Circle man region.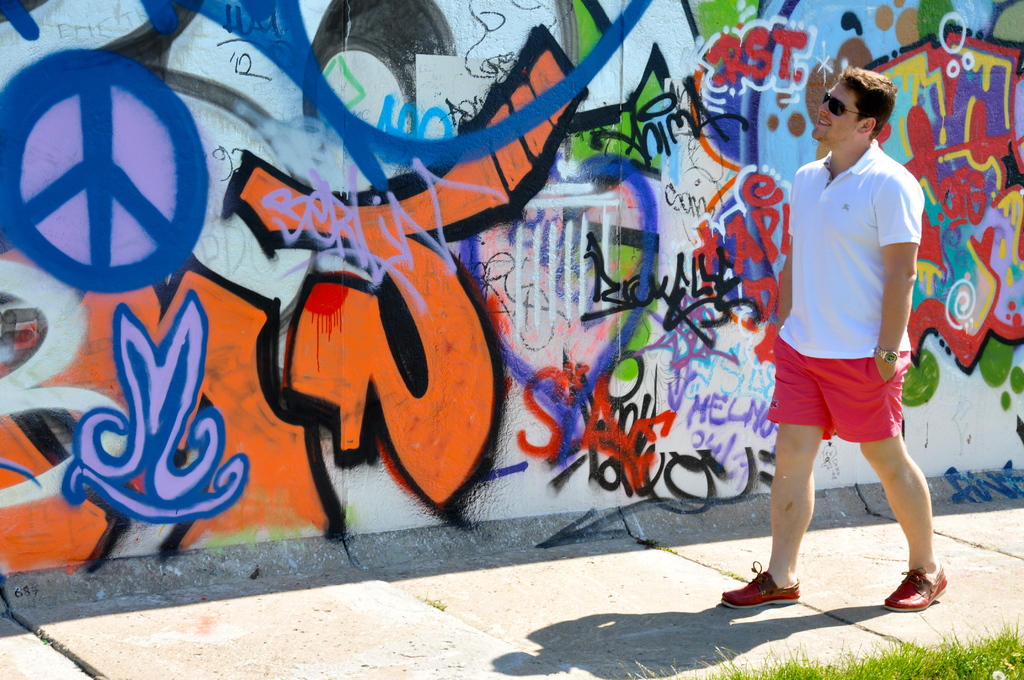
Region: (758, 68, 944, 616).
